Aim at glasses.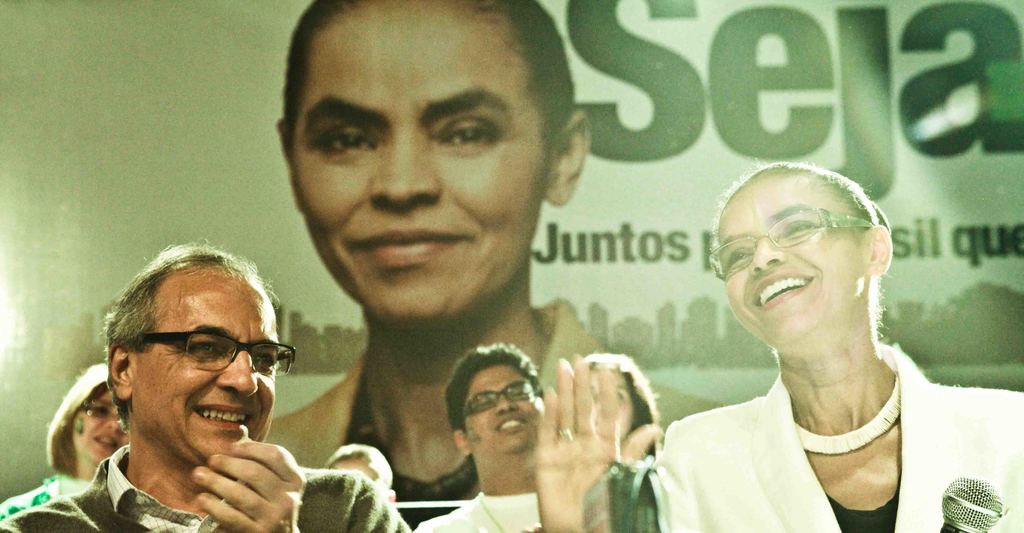
Aimed at <bbox>706, 204, 870, 283</bbox>.
